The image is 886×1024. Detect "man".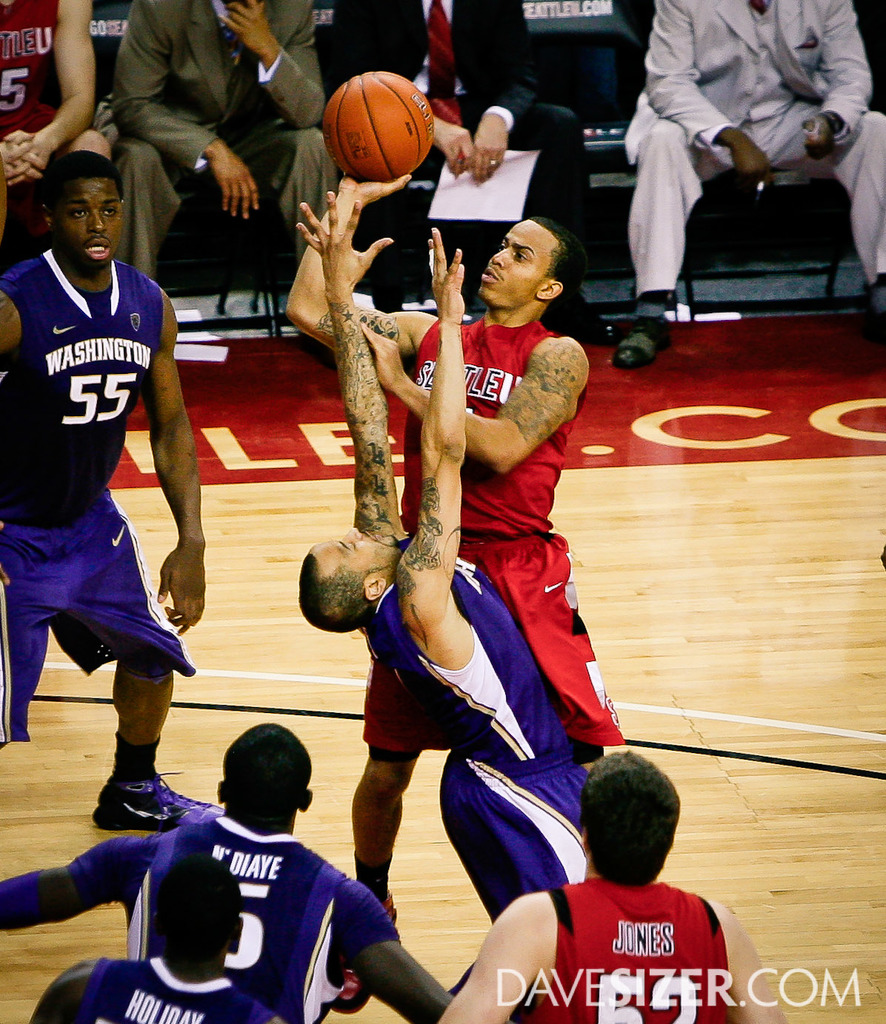
Detection: 269 154 599 949.
